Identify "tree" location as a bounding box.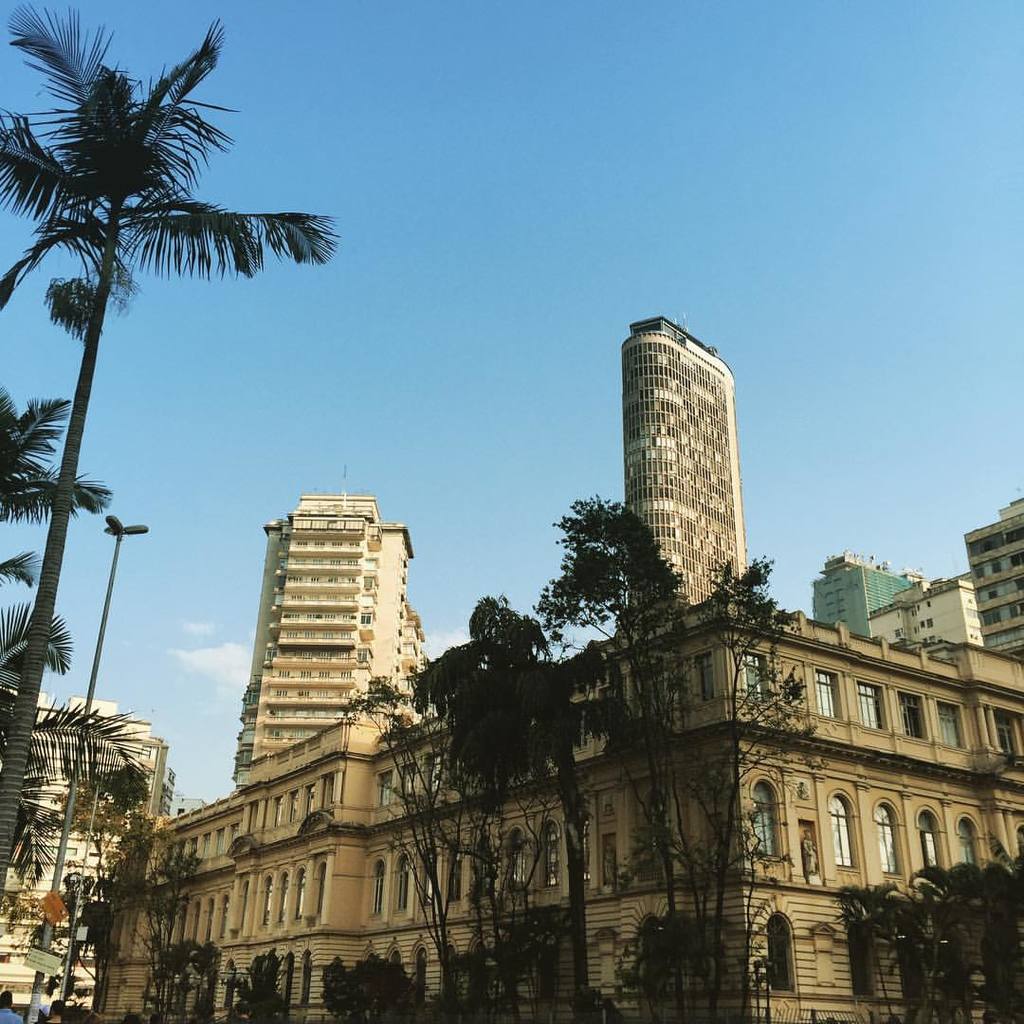
531:496:817:1023.
